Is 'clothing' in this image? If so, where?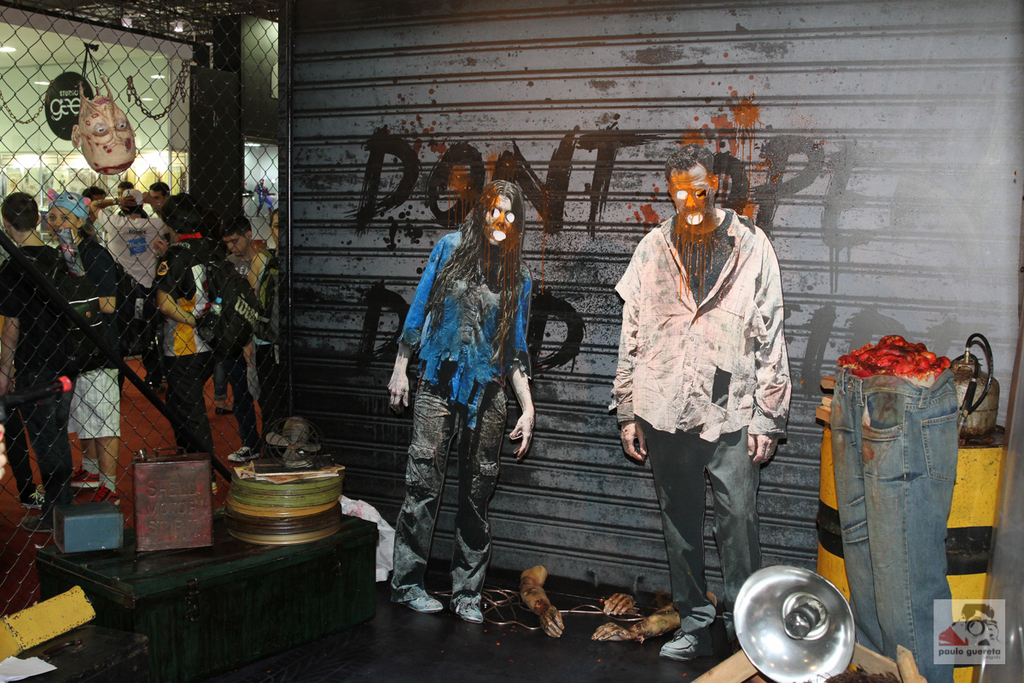
Yes, at {"x1": 602, "y1": 217, "x2": 794, "y2": 640}.
